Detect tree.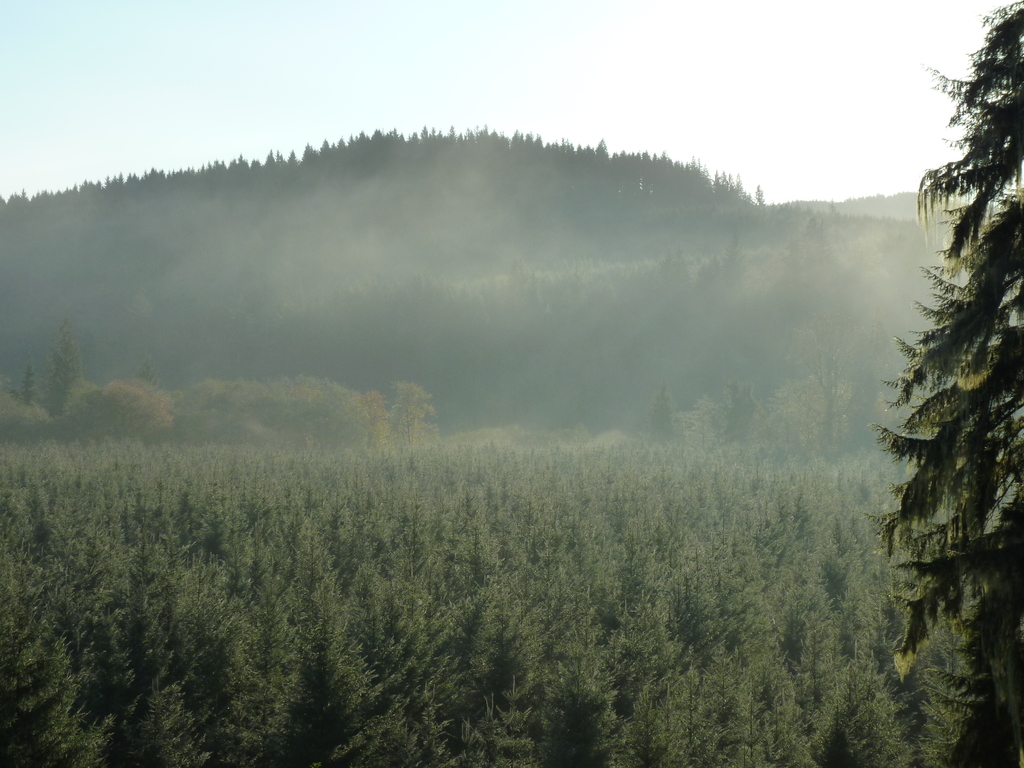
Detected at 757,183,765,207.
